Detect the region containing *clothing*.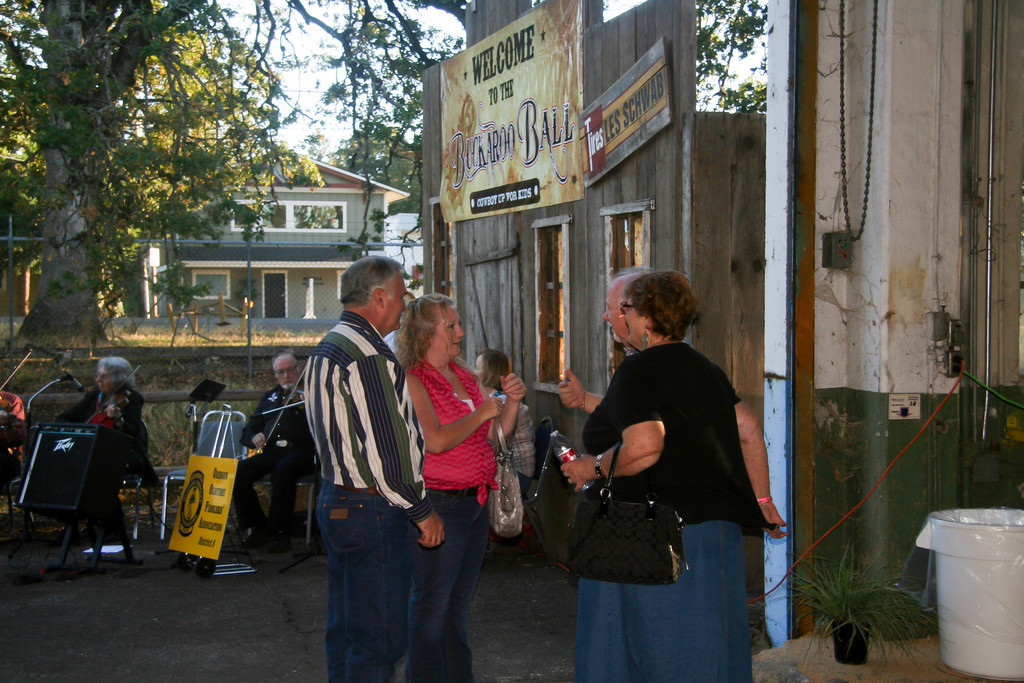
select_region(0, 391, 19, 475).
